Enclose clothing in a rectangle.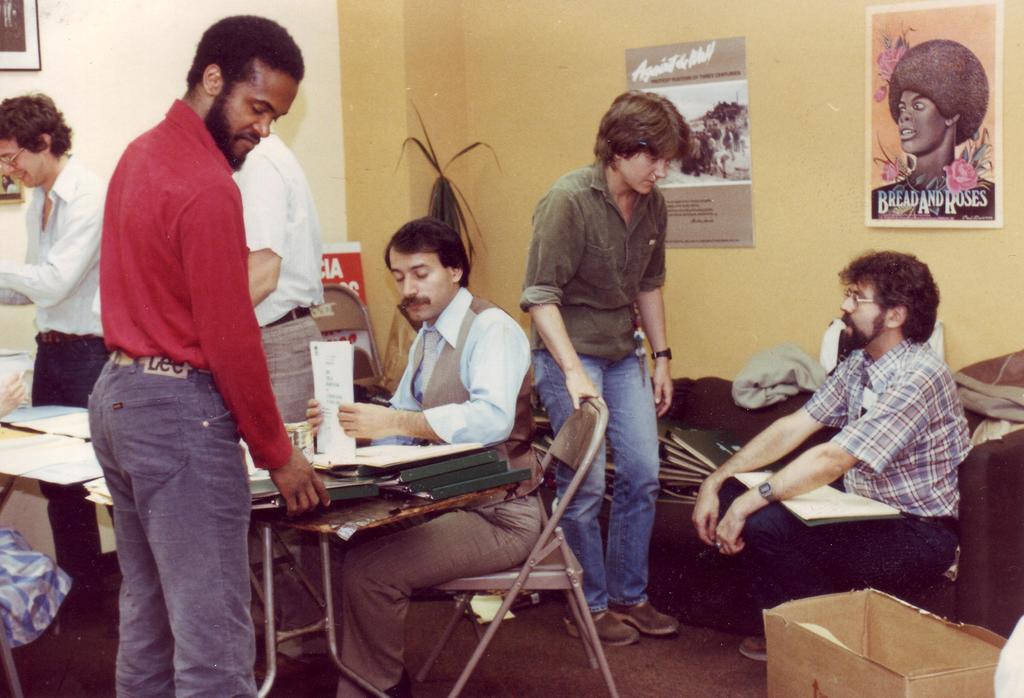
(520, 165, 669, 608).
